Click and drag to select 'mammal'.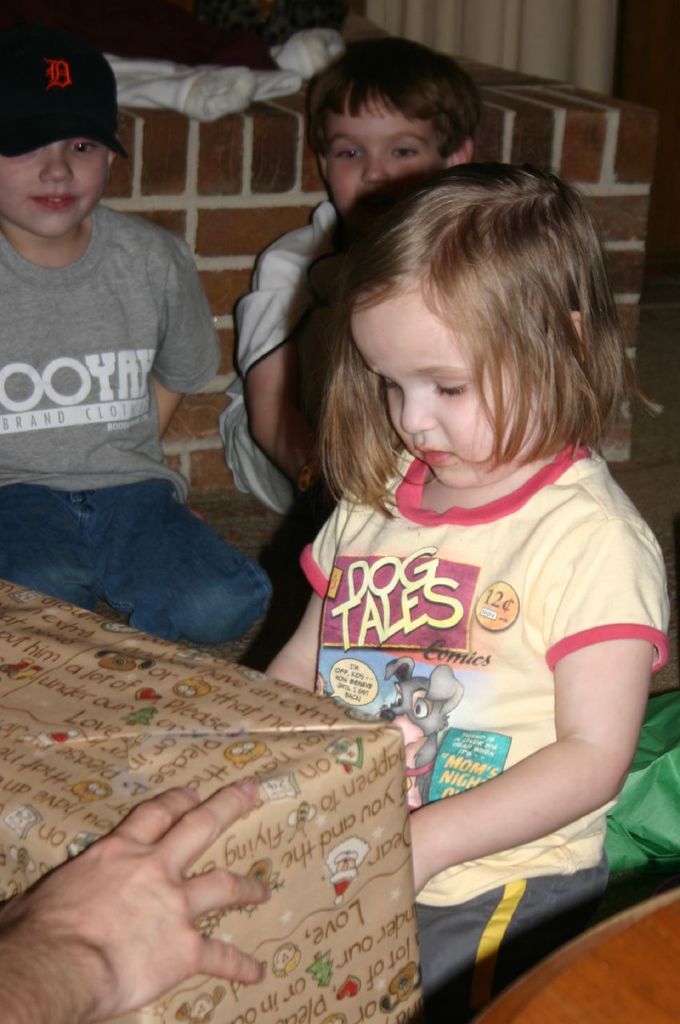
Selection: rect(0, 34, 266, 646).
